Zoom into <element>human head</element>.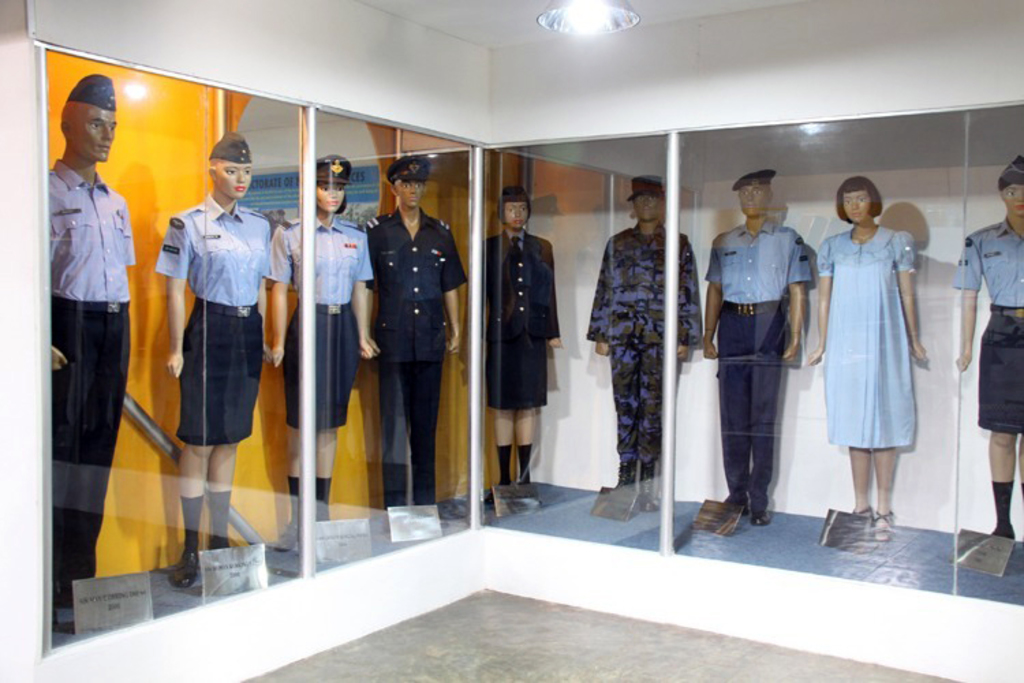
Zoom target: x1=381 y1=154 x2=433 y2=209.
